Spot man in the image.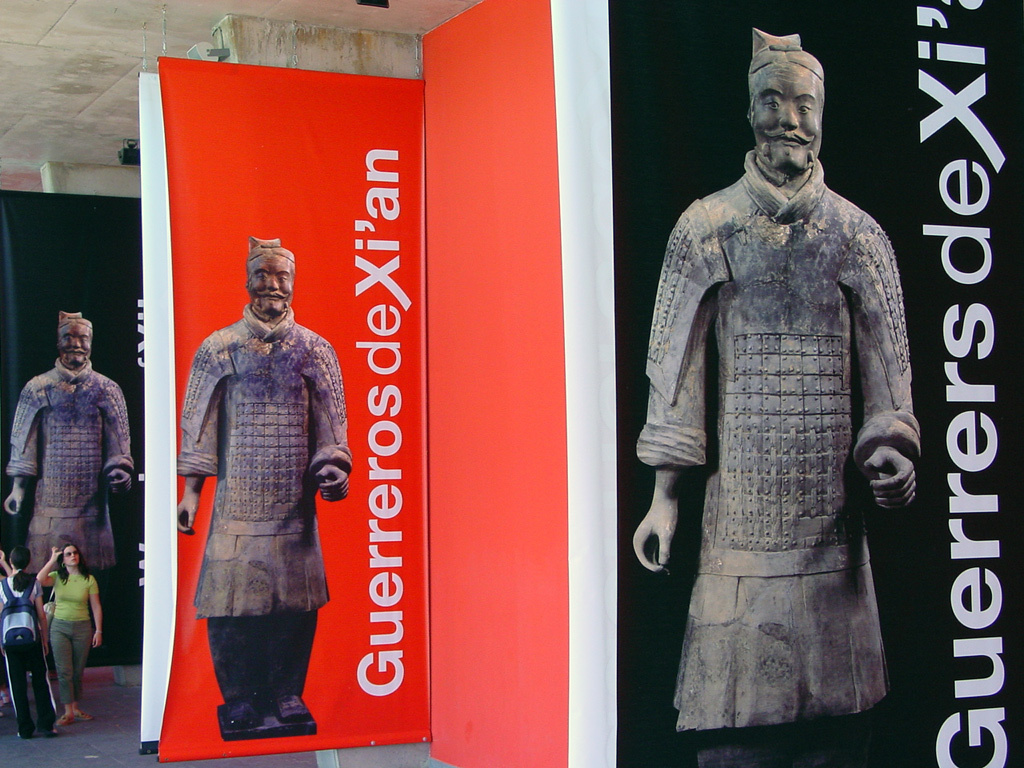
man found at region(631, 26, 923, 767).
